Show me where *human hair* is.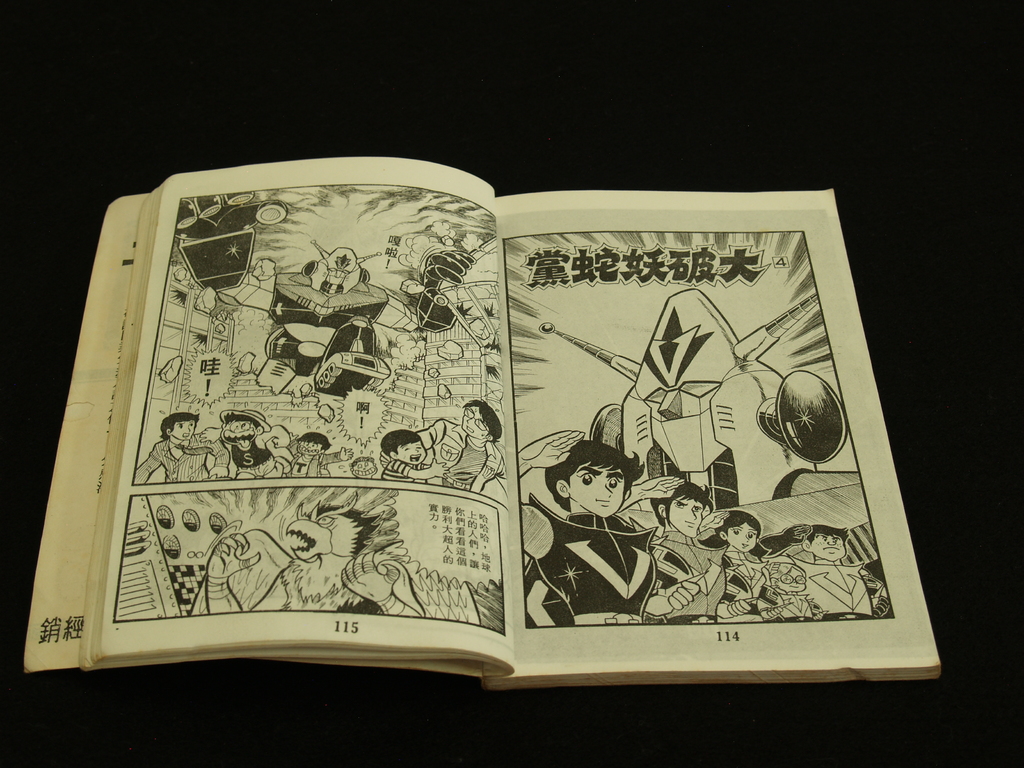
*human hair* is at l=380, t=427, r=420, b=456.
